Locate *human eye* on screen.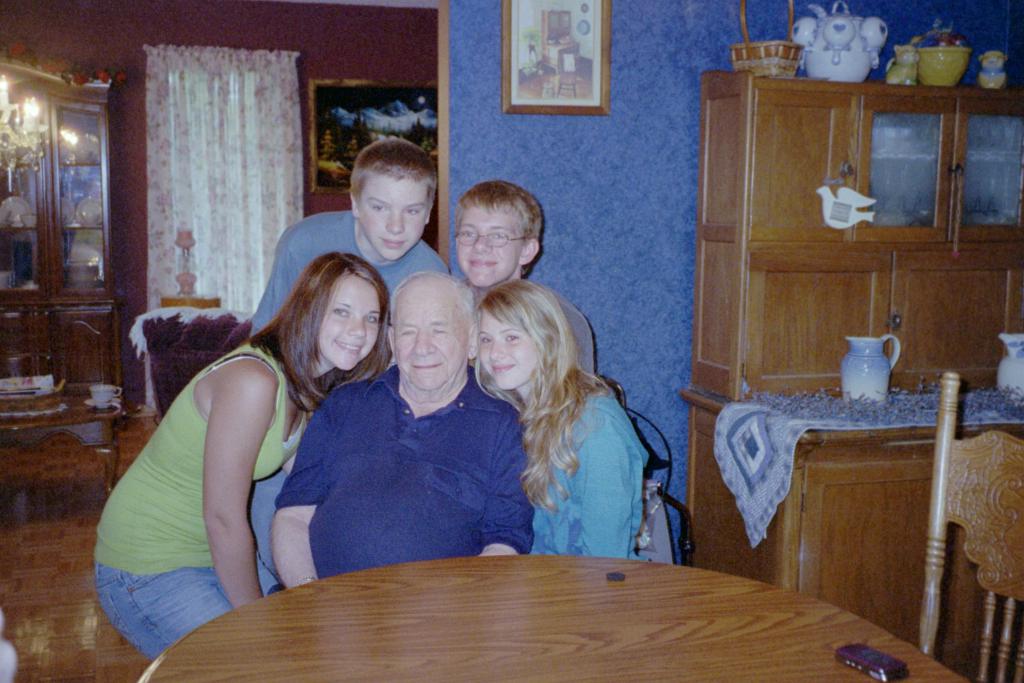
On screen at locate(404, 204, 419, 216).
